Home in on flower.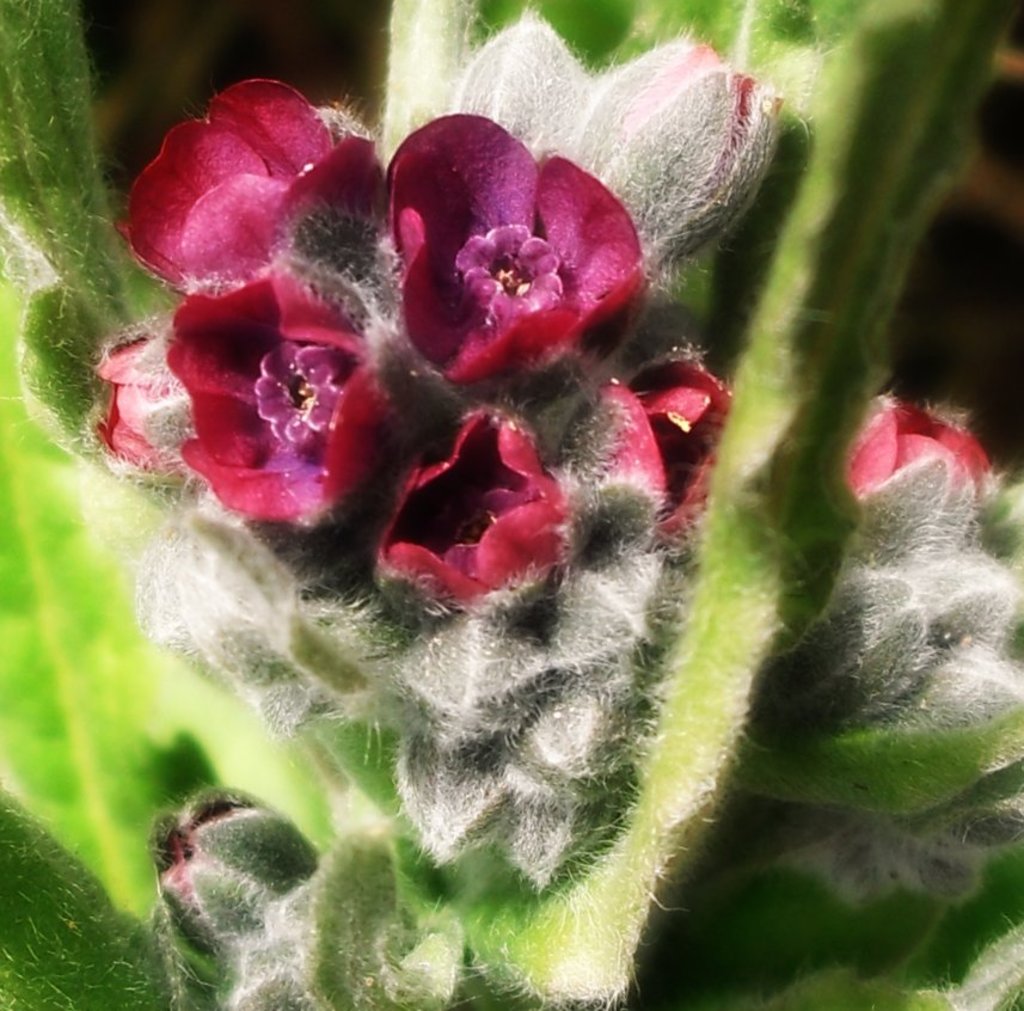
Homed in at [left=163, top=266, right=439, bottom=545].
